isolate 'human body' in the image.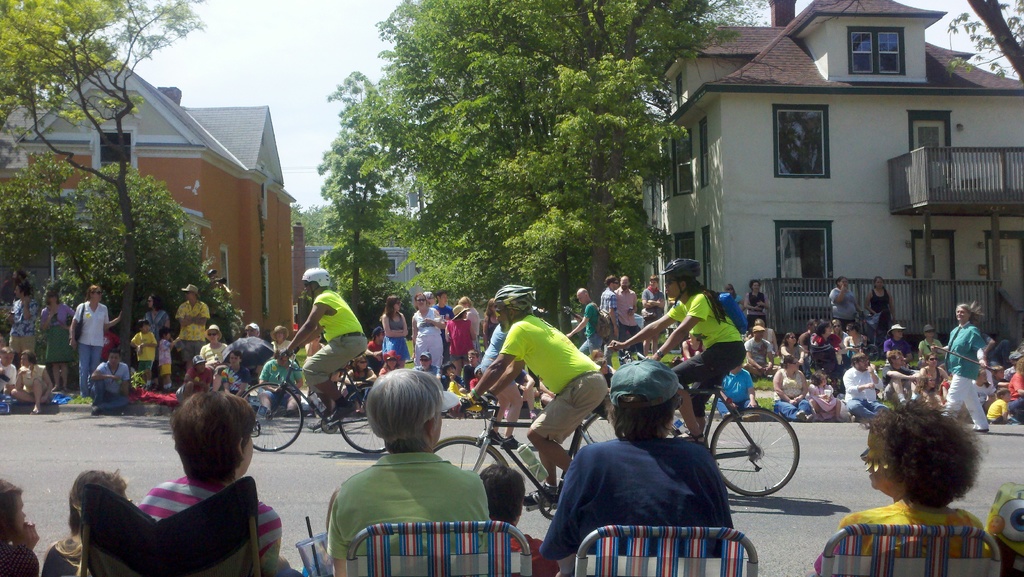
Isolated region: pyautogui.locateOnScreen(412, 291, 439, 373).
